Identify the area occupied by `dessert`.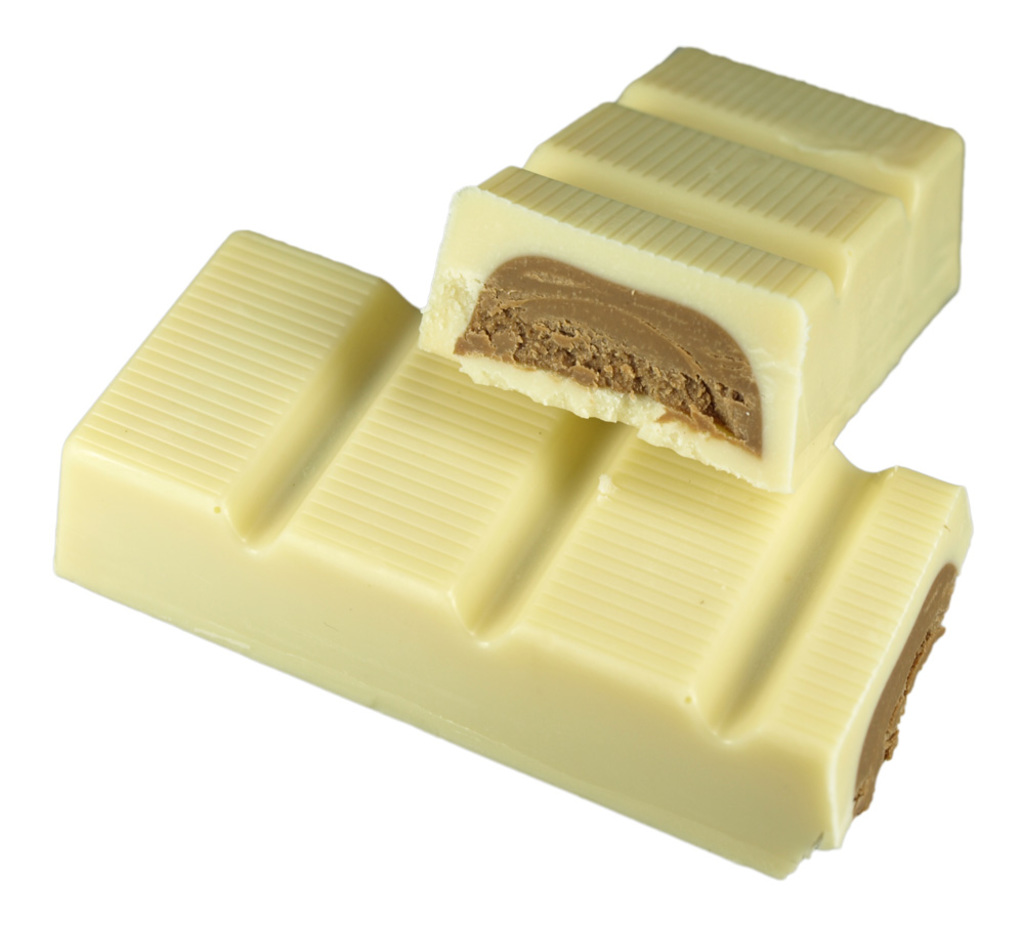
Area: box(380, 77, 992, 483).
